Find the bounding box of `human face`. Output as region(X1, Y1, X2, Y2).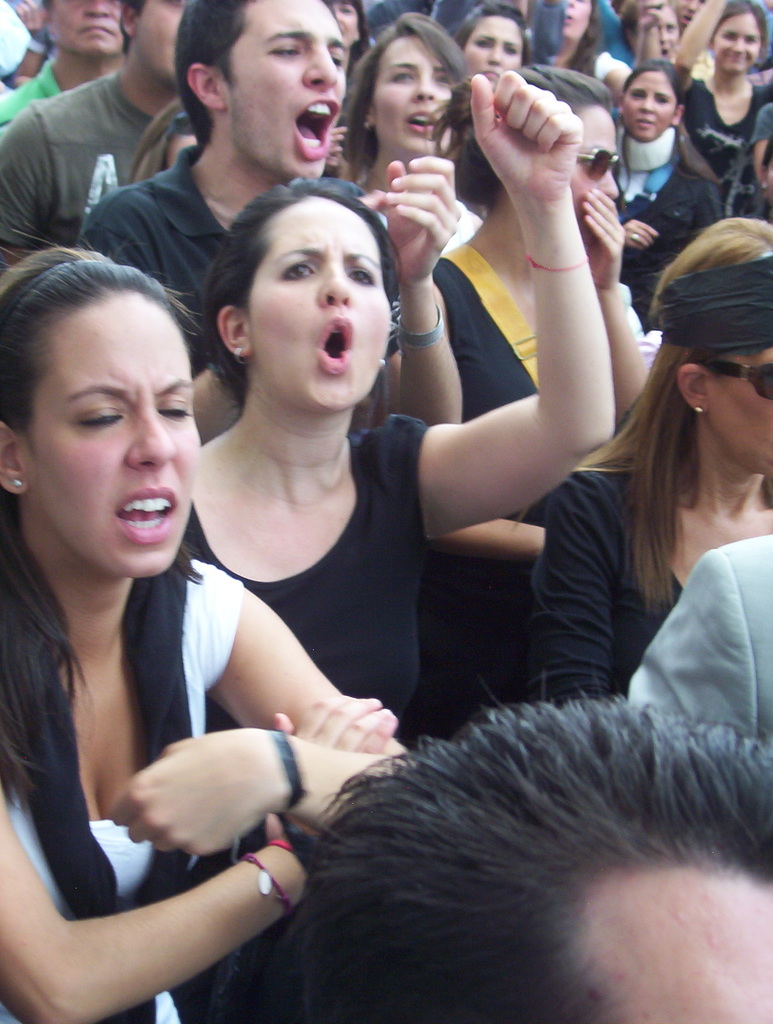
region(569, 108, 619, 223).
